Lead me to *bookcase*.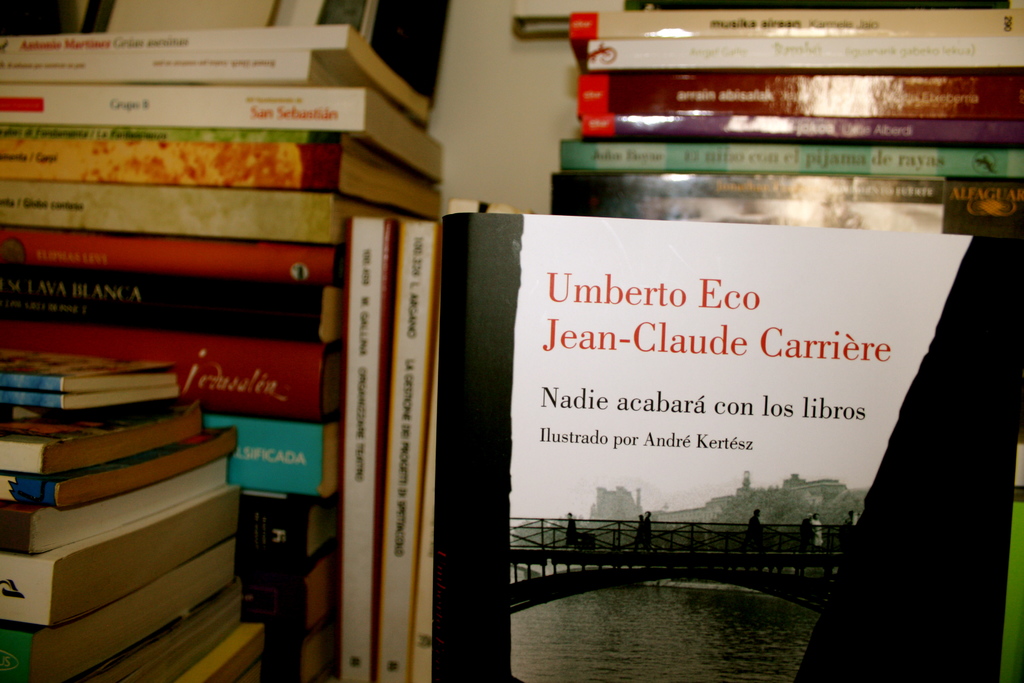
Lead to rect(0, 21, 444, 682).
